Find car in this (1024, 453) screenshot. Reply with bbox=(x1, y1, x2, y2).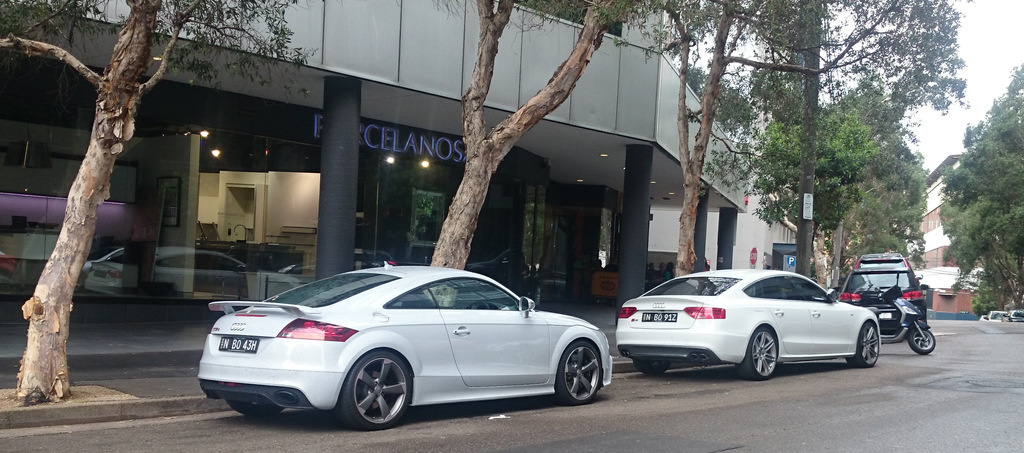
bbox=(976, 315, 988, 322).
